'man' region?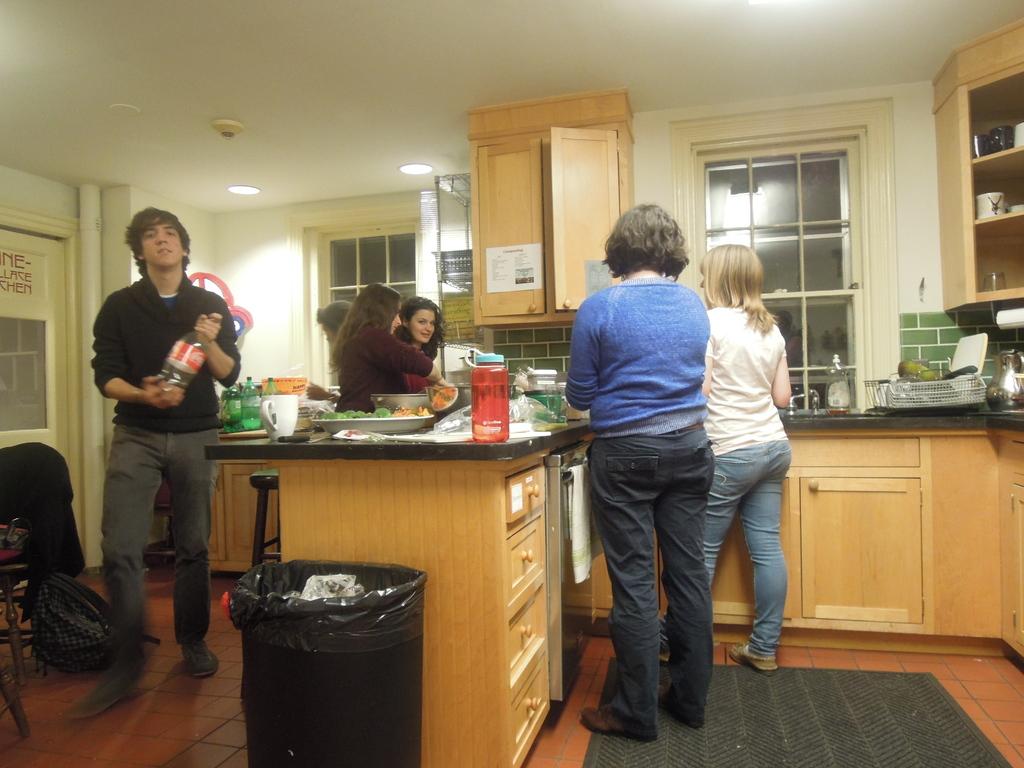
detection(65, 209, 241, 717)
